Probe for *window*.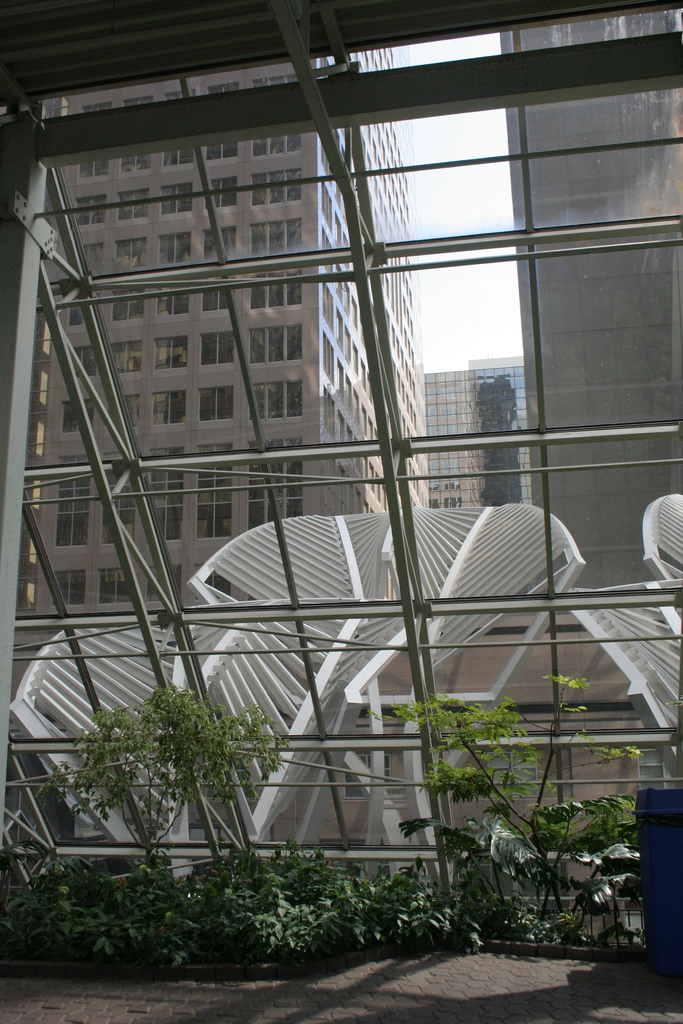
Probe result: left=250, top=268, right=302, bottom=301.
